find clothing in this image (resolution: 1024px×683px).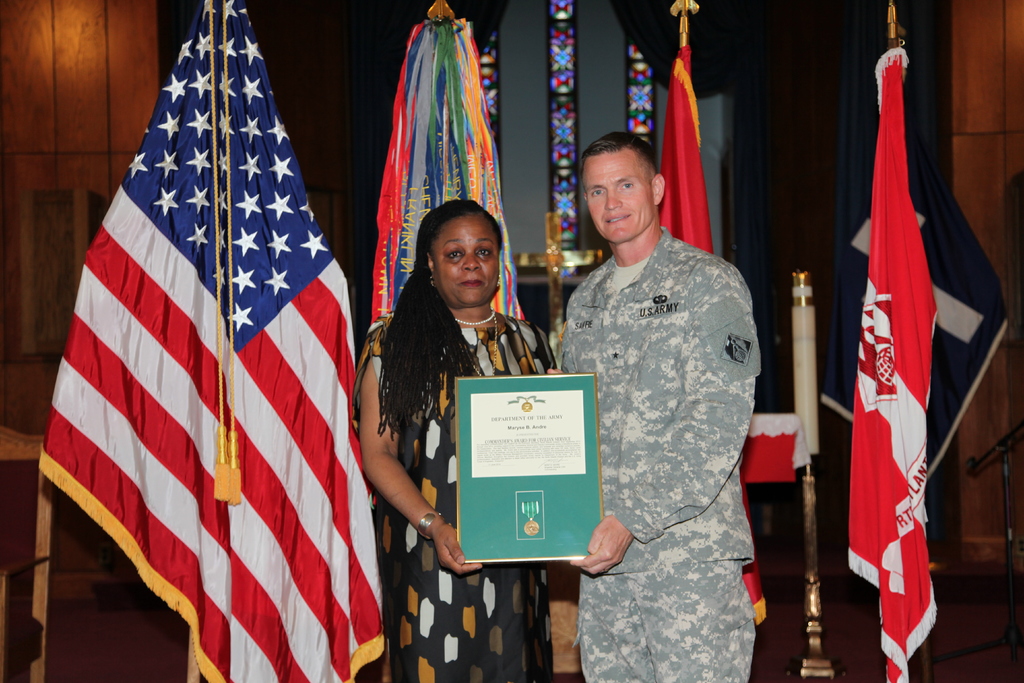
563/225/768/682.
